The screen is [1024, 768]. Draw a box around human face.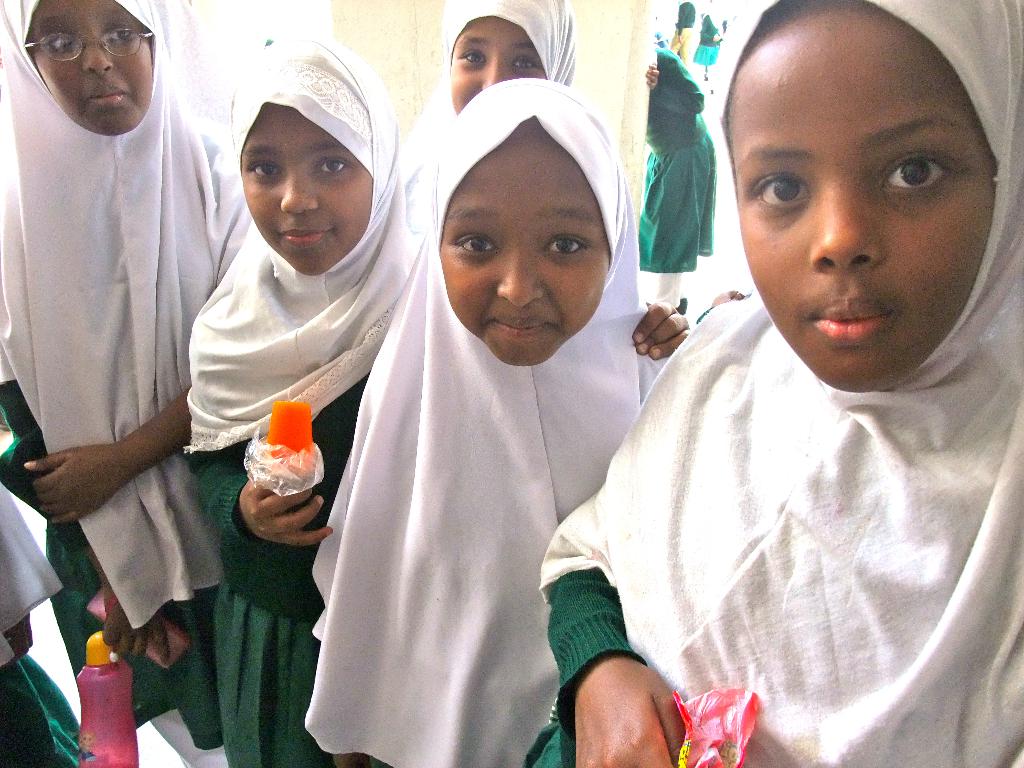
left=436, top=127, right=611, bottom=367.
